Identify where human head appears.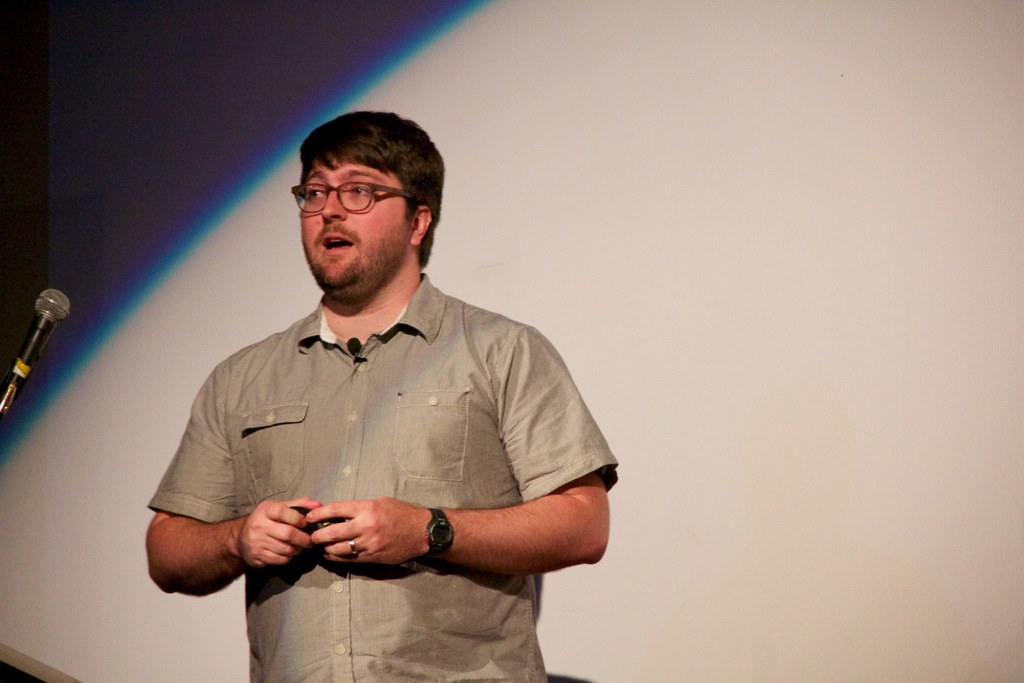
Appears at box=[284, 110, 445, 300].
